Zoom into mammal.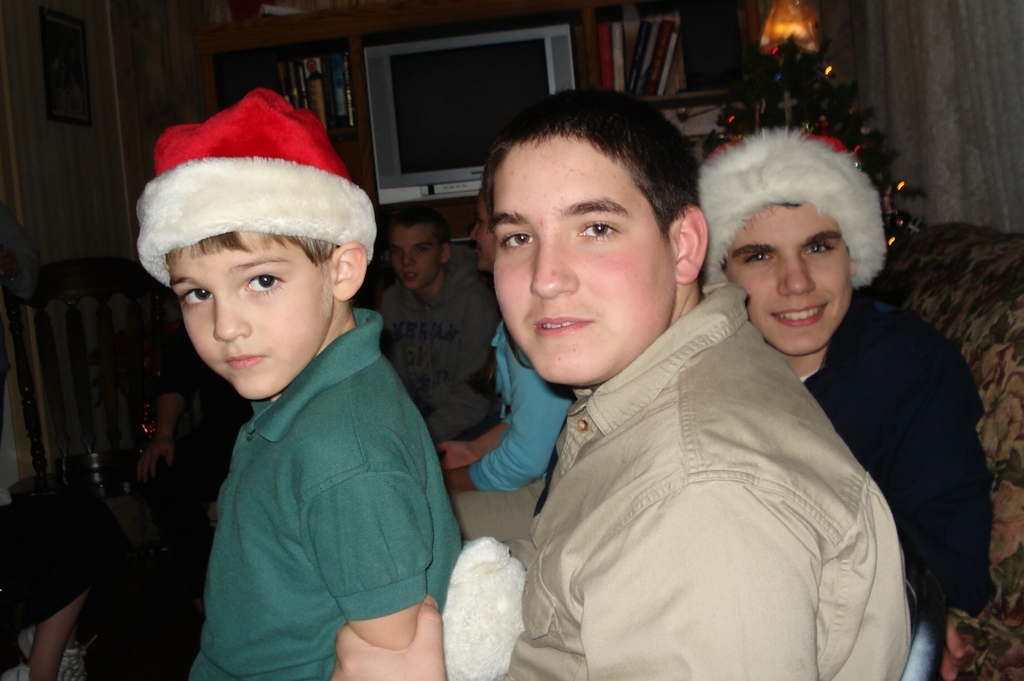
Zoom target: region(133, 319, 253, 680).
